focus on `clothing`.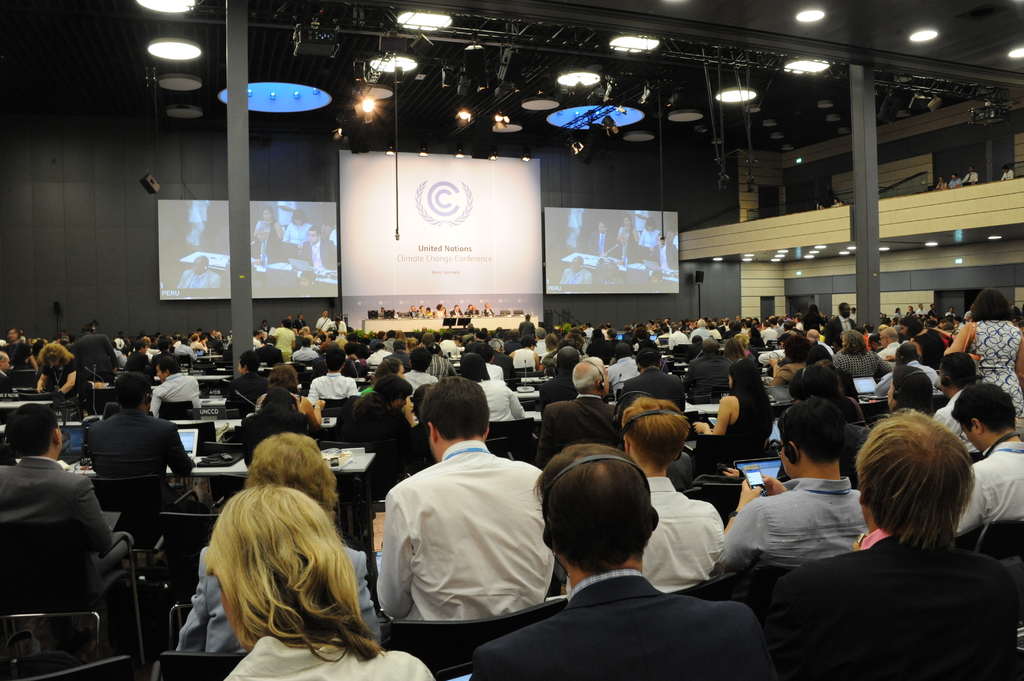
Focused at 519,321,534,335.
